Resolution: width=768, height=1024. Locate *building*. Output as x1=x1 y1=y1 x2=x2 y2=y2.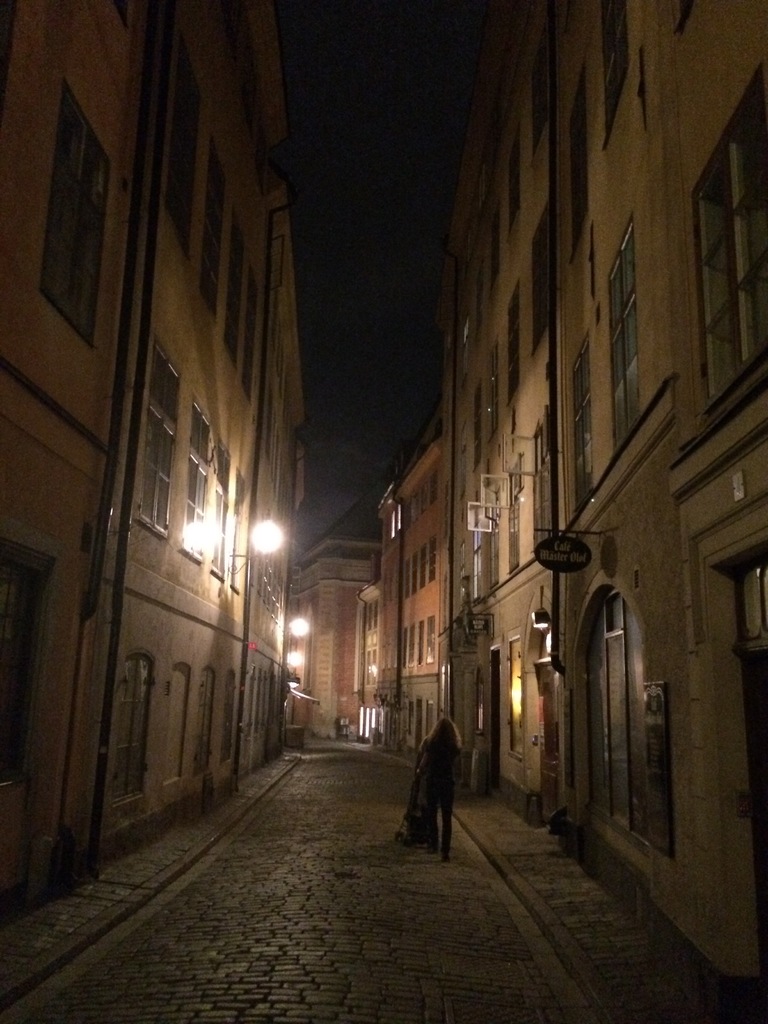
x1=380 y1=400 x2=458 y2=750.
